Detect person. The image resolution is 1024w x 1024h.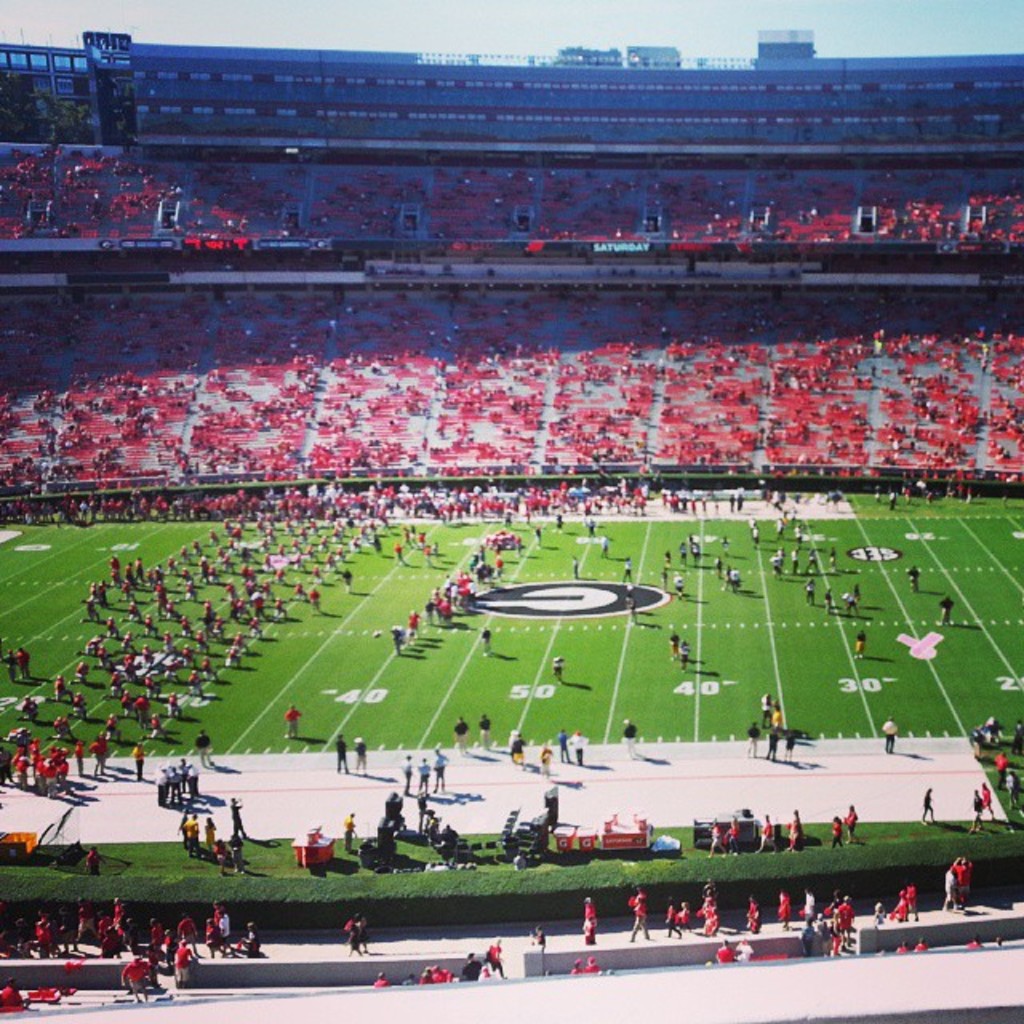
[563, 557, 576, 586].
